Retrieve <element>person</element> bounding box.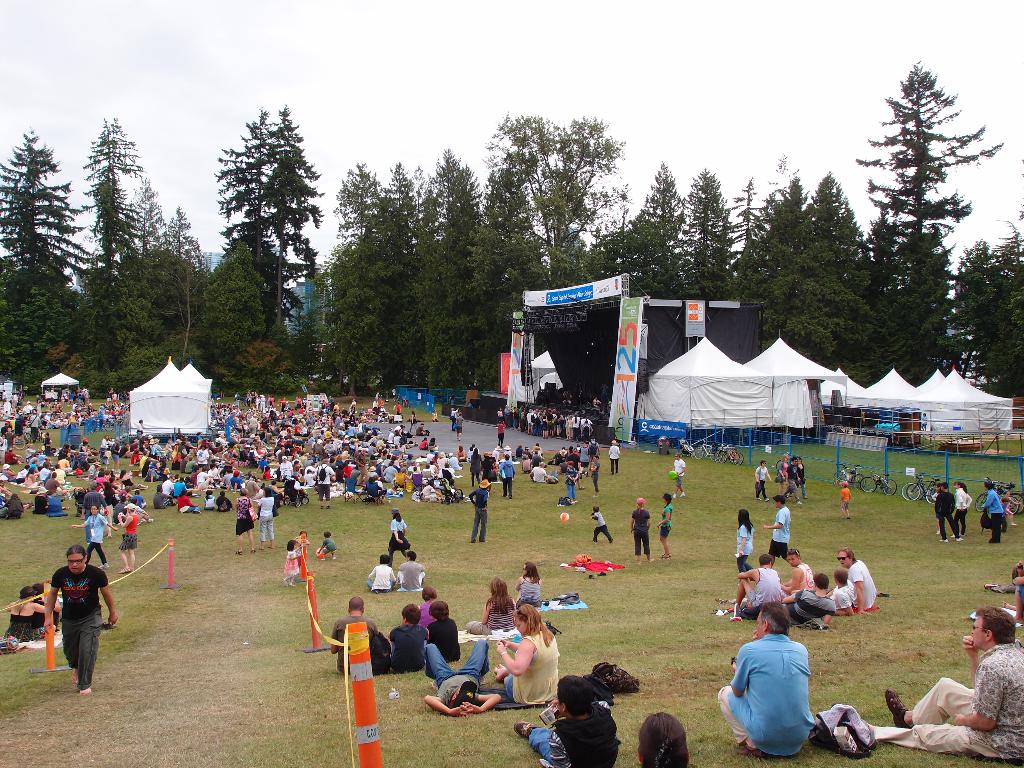
Bounding box: [left=229, top=492, right=262, bottom=555].
